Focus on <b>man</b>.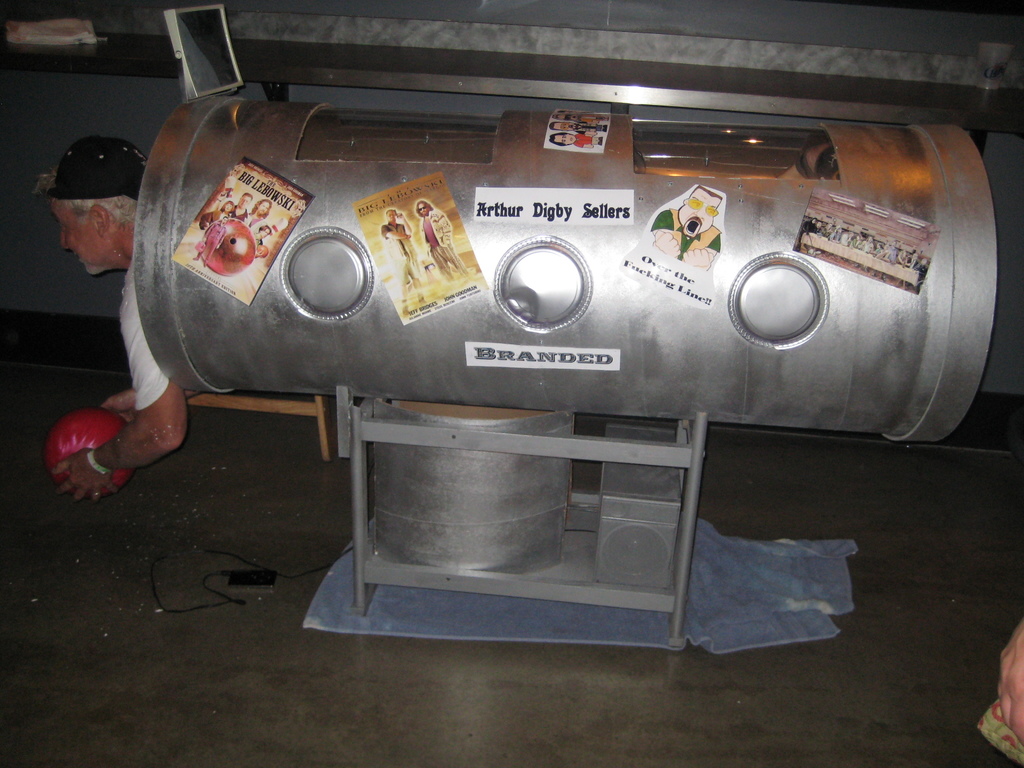
Focused at [255, 197, 271, 222].
